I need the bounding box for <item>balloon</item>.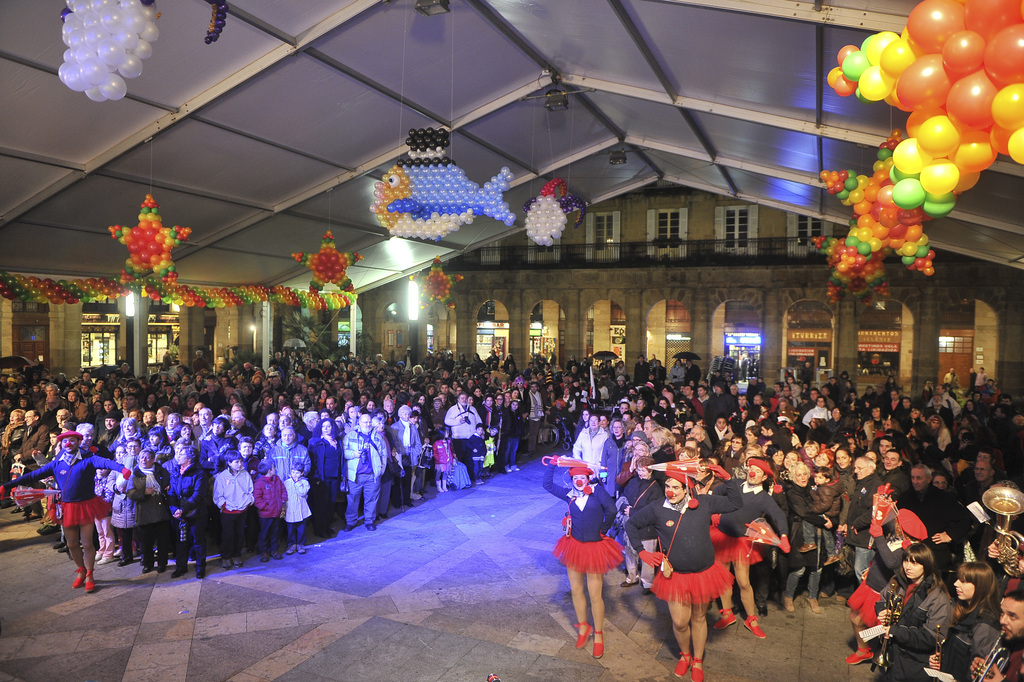
Here it is: 984 28 1023 89.
